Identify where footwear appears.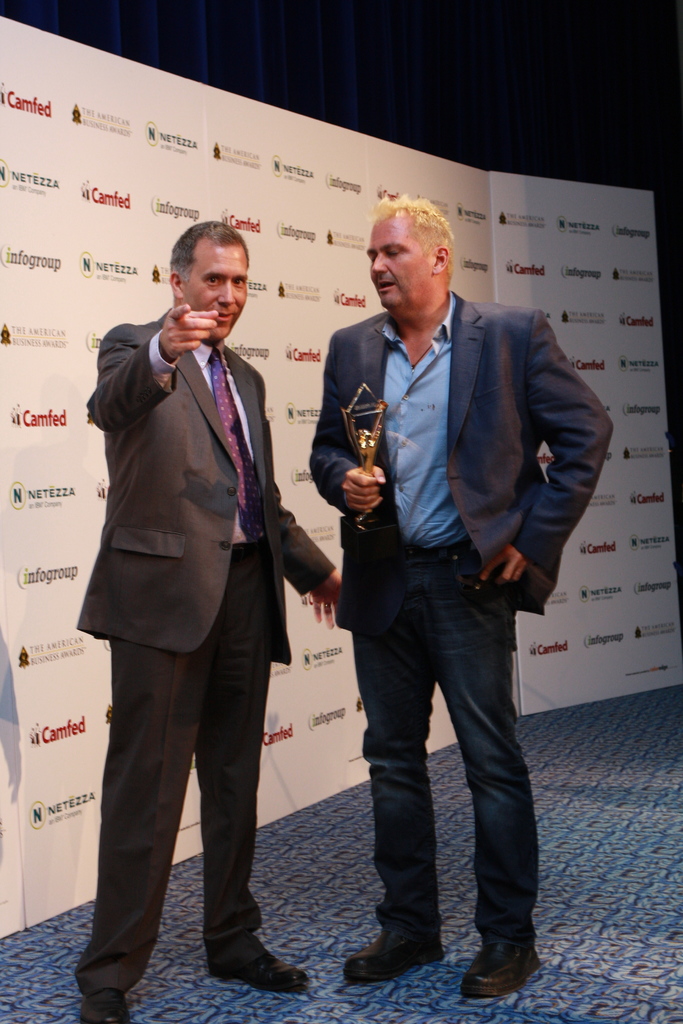
Appears at 205 943 312 998.
